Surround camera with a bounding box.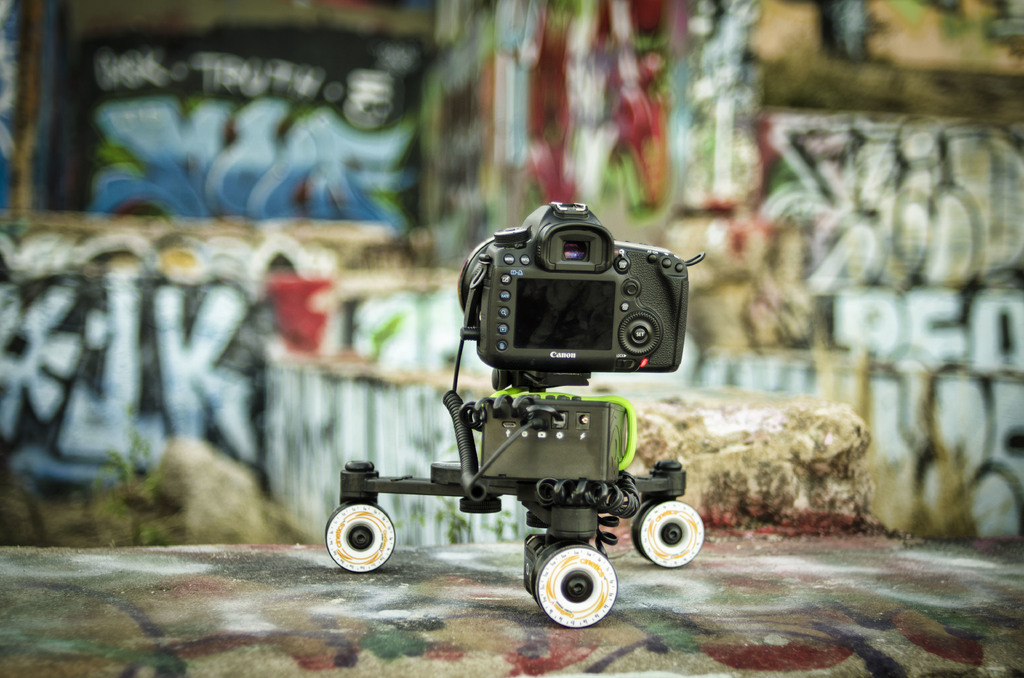
<bbox>476, 197, 690, 385</bbox>.
